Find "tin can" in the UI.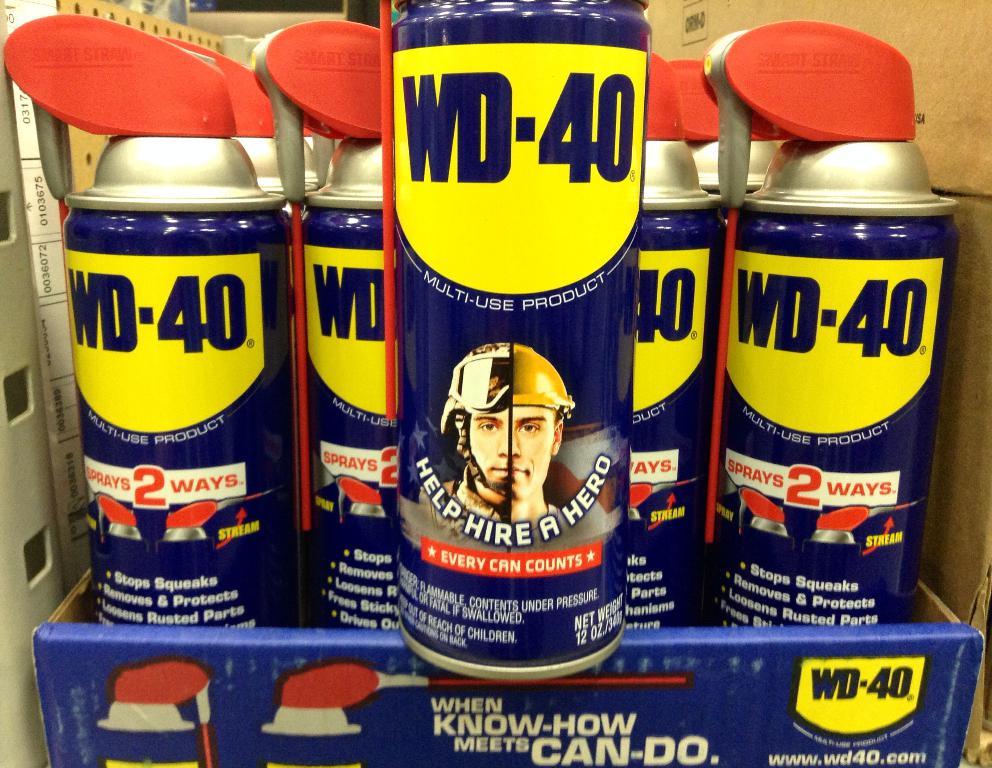
UI element at select_region(637, 138, 730, 632).
